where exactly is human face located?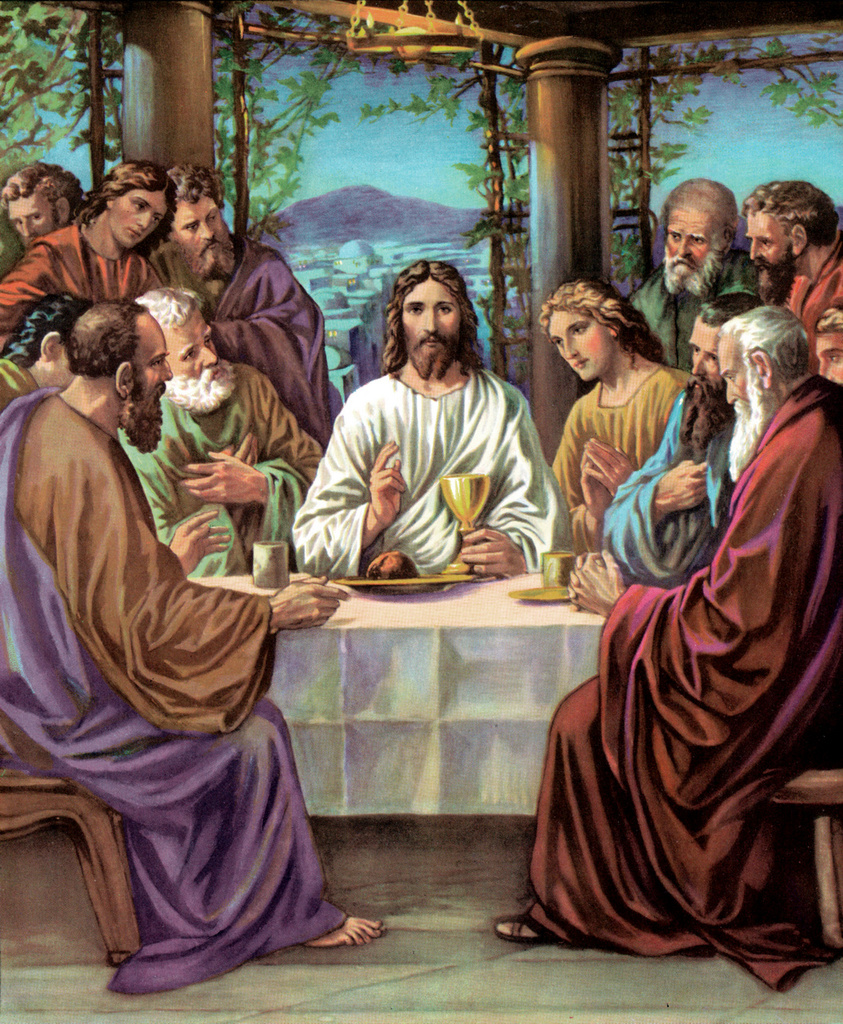
Its bounding box is (x1=743, y1=210, x2=789, y2=267).
